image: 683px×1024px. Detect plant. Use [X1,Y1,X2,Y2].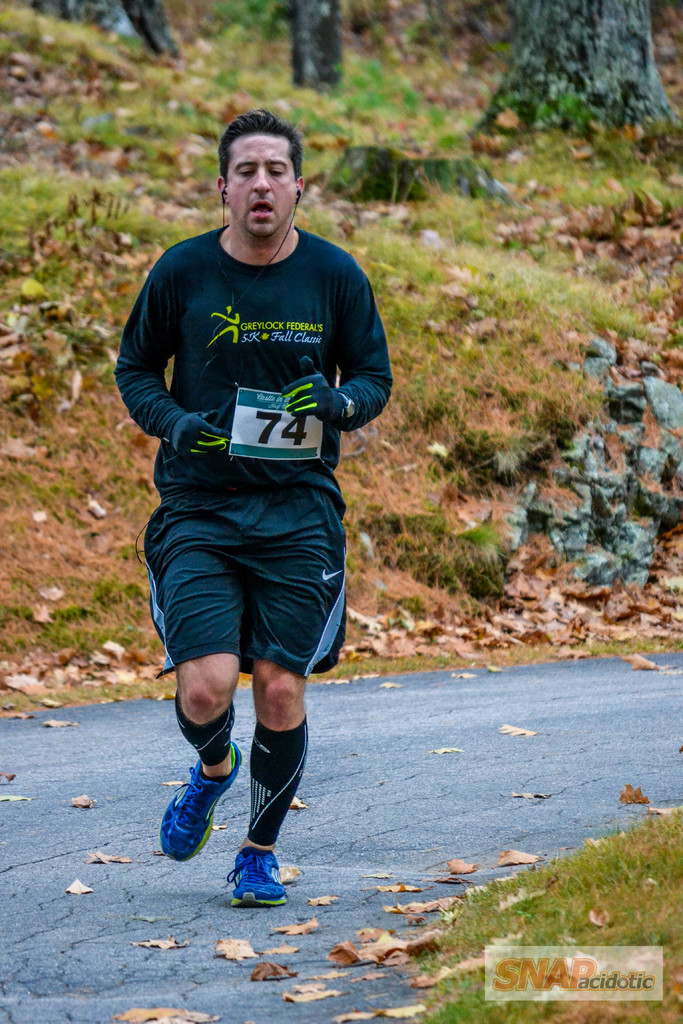
[327,57,457,208].
